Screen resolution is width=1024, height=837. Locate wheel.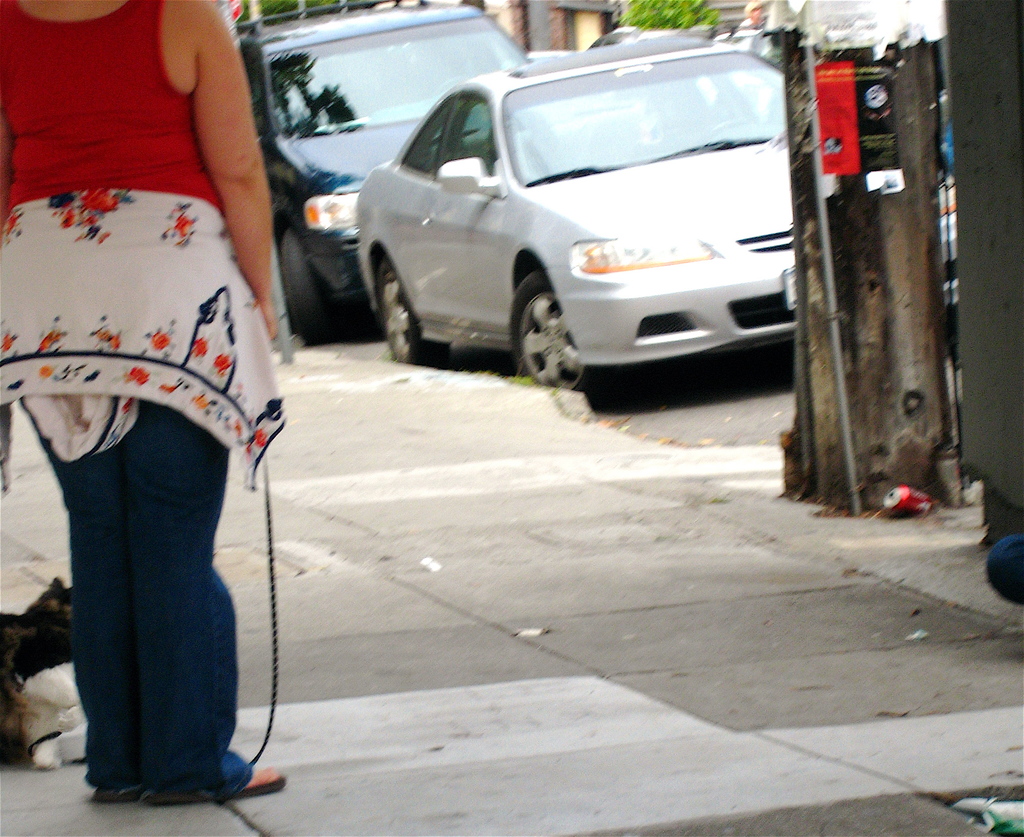
[x1=284, y1=227, x2=324, y2=352].
